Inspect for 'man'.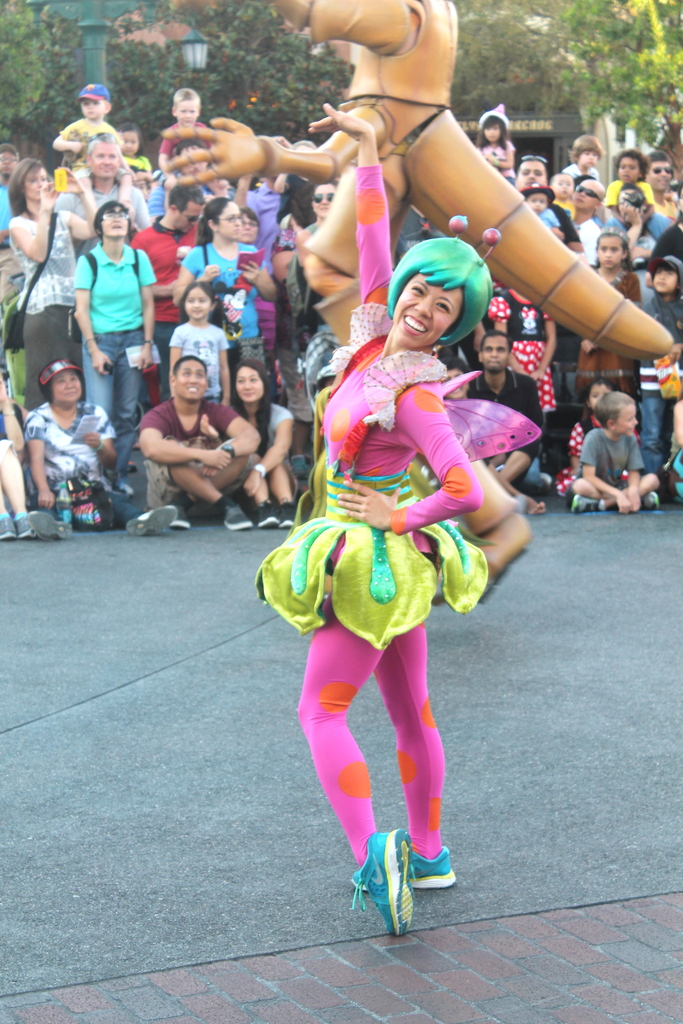
Inspection: 55:131:146:257.
